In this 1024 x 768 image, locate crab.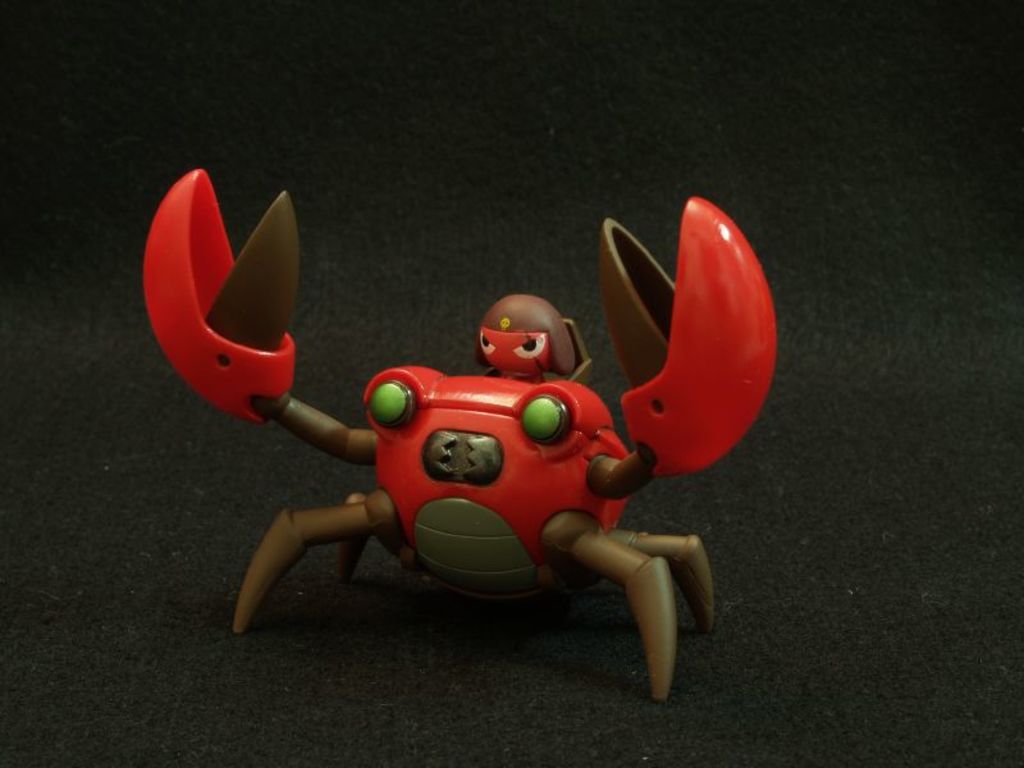
Bounding box: l=138, t=161, r=783, b=701.
